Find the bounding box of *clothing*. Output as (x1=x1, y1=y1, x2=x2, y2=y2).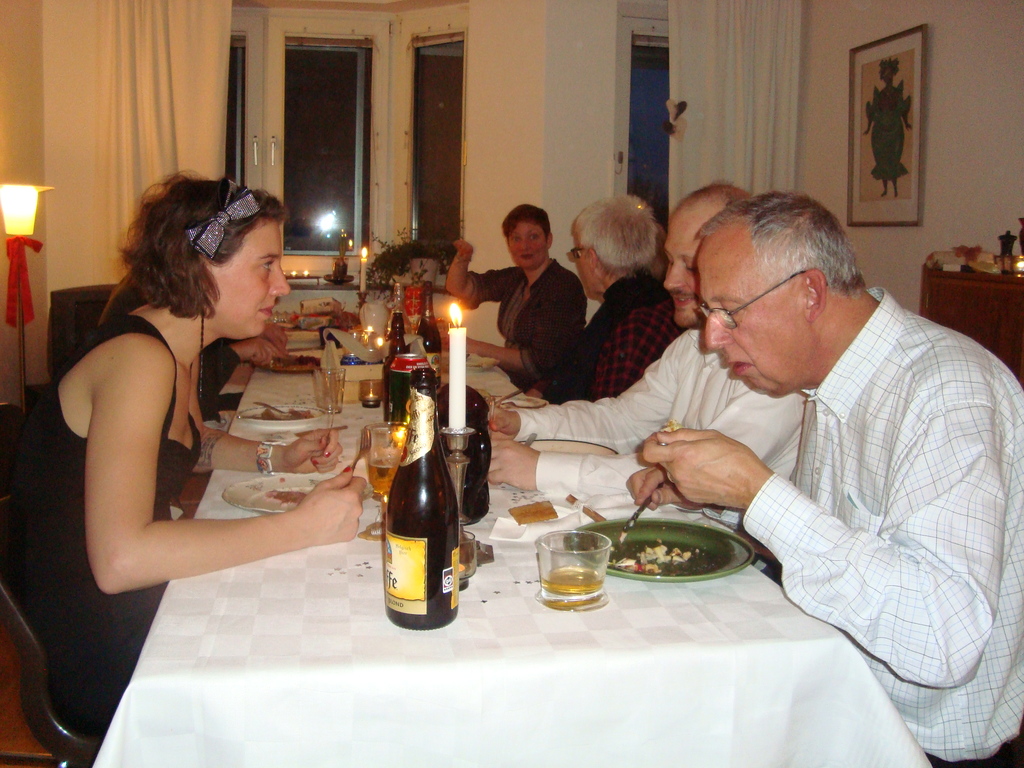
(x1=449, y1=256, x2=609, y2=365).
